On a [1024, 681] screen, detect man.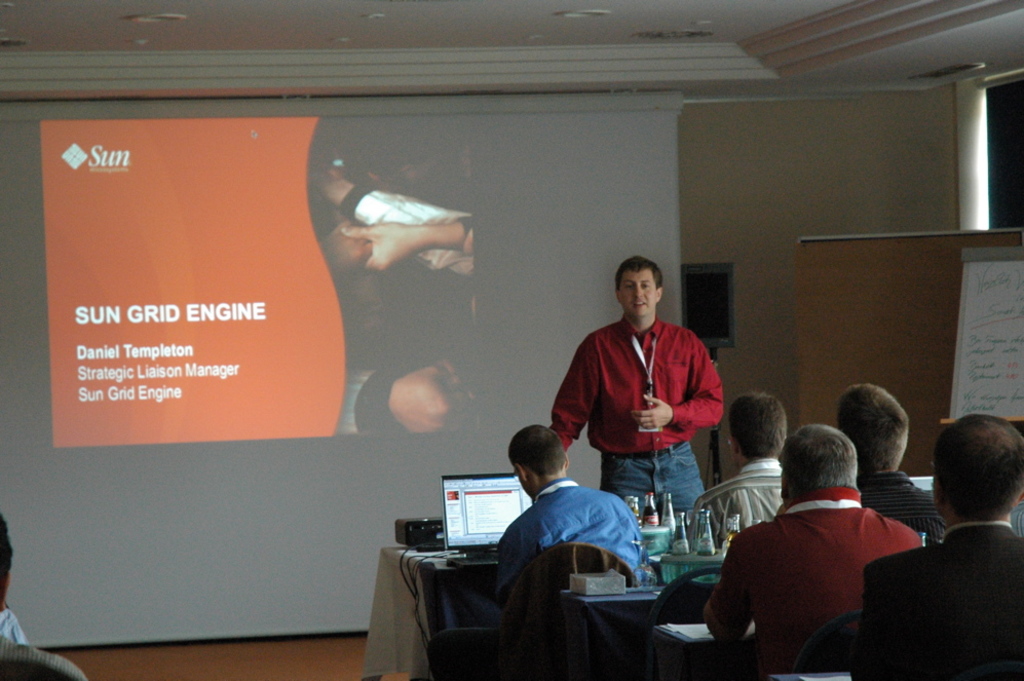
Rect(545, 254, 726, 515).
